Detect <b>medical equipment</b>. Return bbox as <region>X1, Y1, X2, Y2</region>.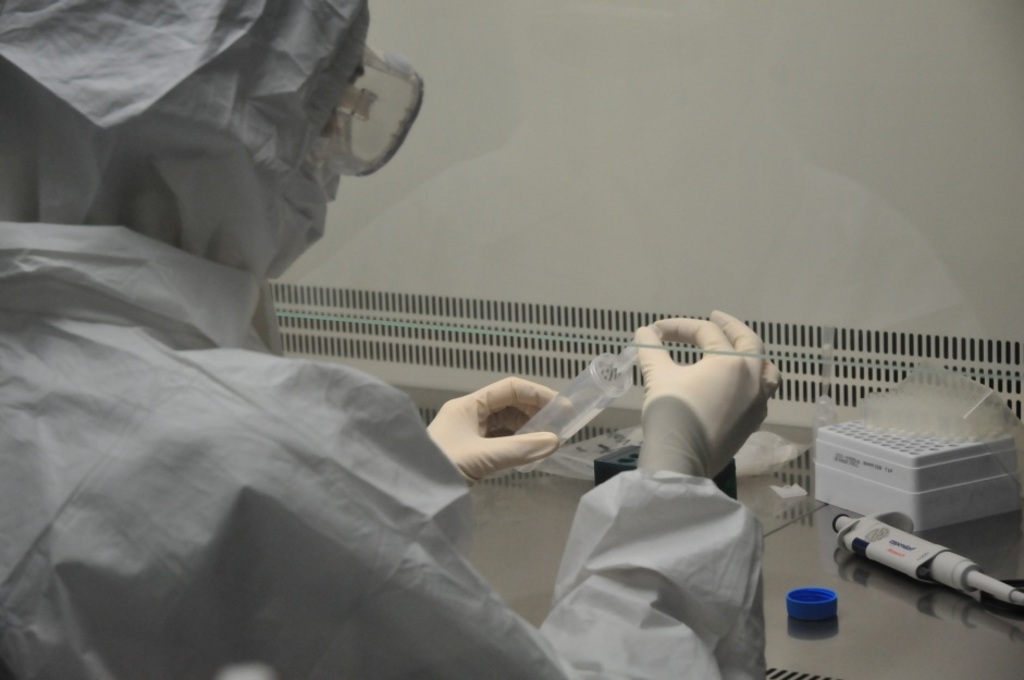
<region>827, 511, 1023, 605</region>.
